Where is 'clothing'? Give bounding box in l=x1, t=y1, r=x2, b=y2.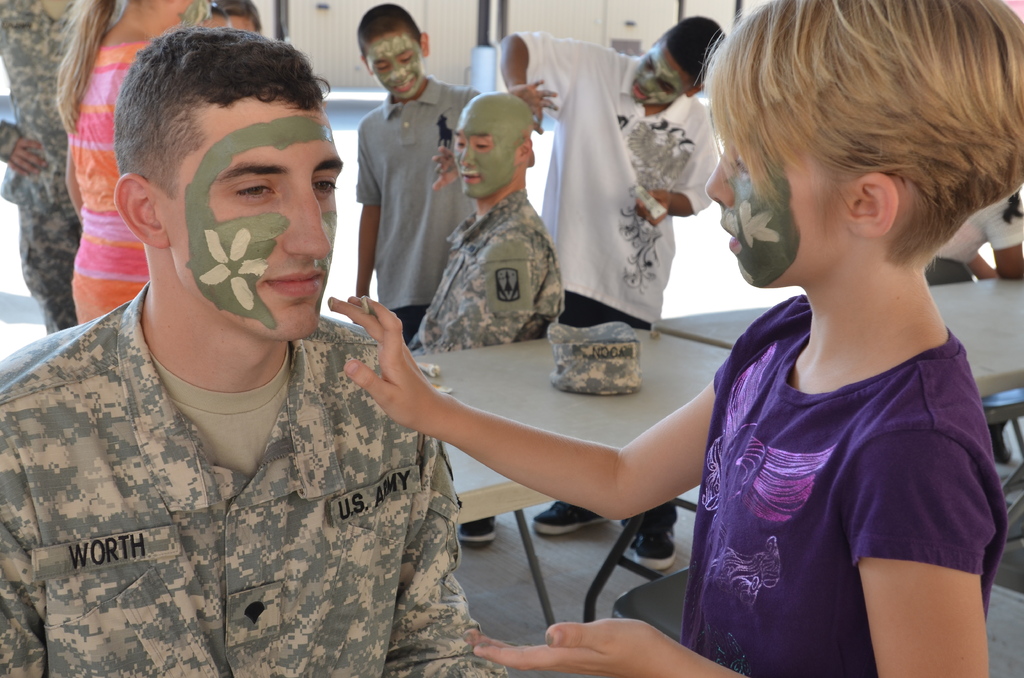
l=64, t=41, r=155, b=327.
